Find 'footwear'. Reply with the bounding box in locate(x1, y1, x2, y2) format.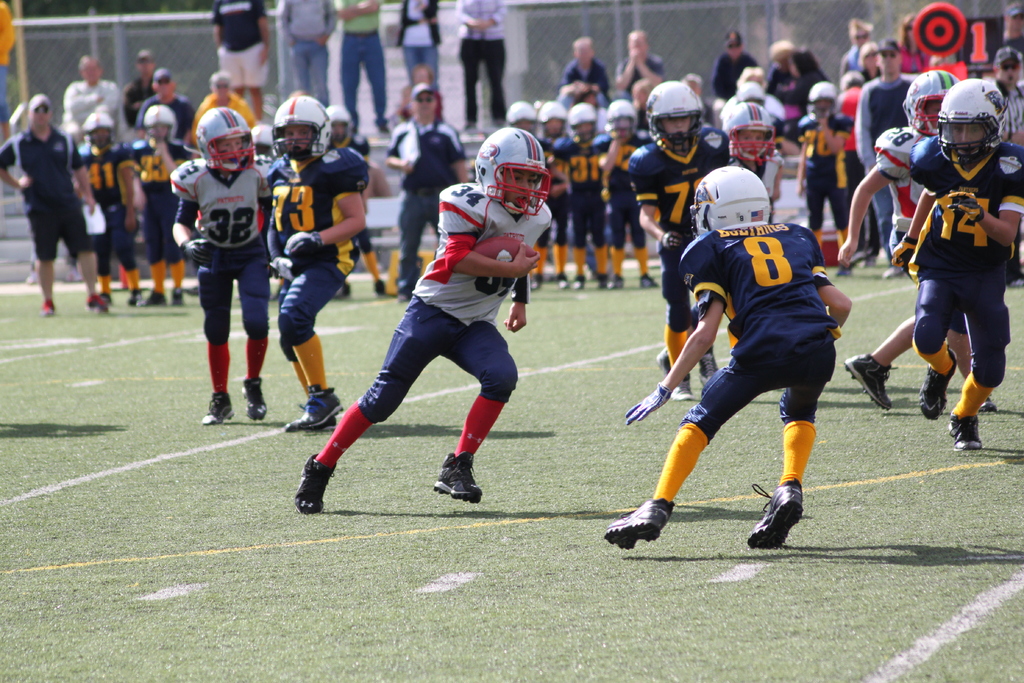
locate(918, 342, 956, 420).
